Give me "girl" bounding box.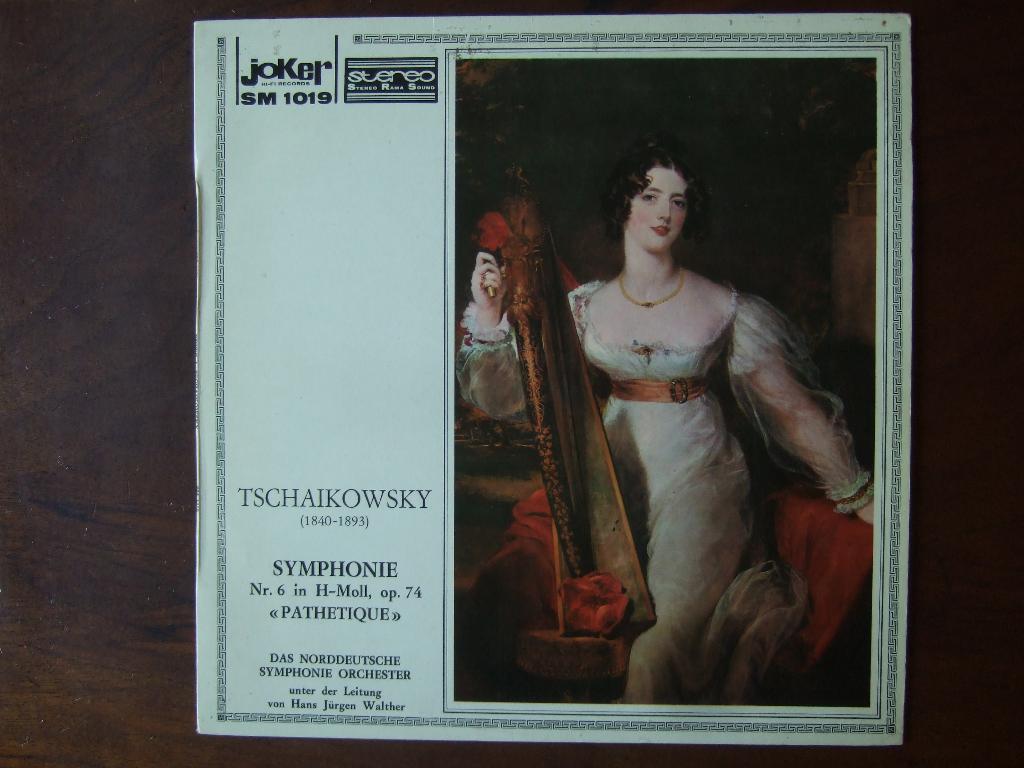
(455,138,880,701).
